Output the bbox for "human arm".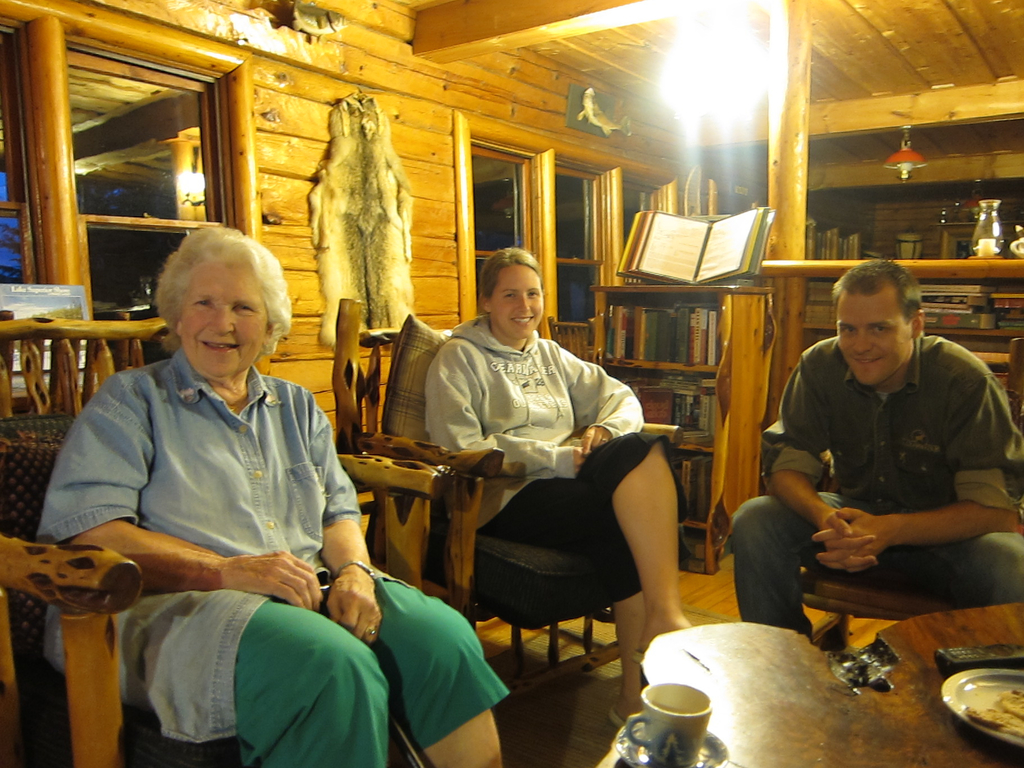
{"left": 566, "top": 339, "right": 644, "bottom": 451}.
